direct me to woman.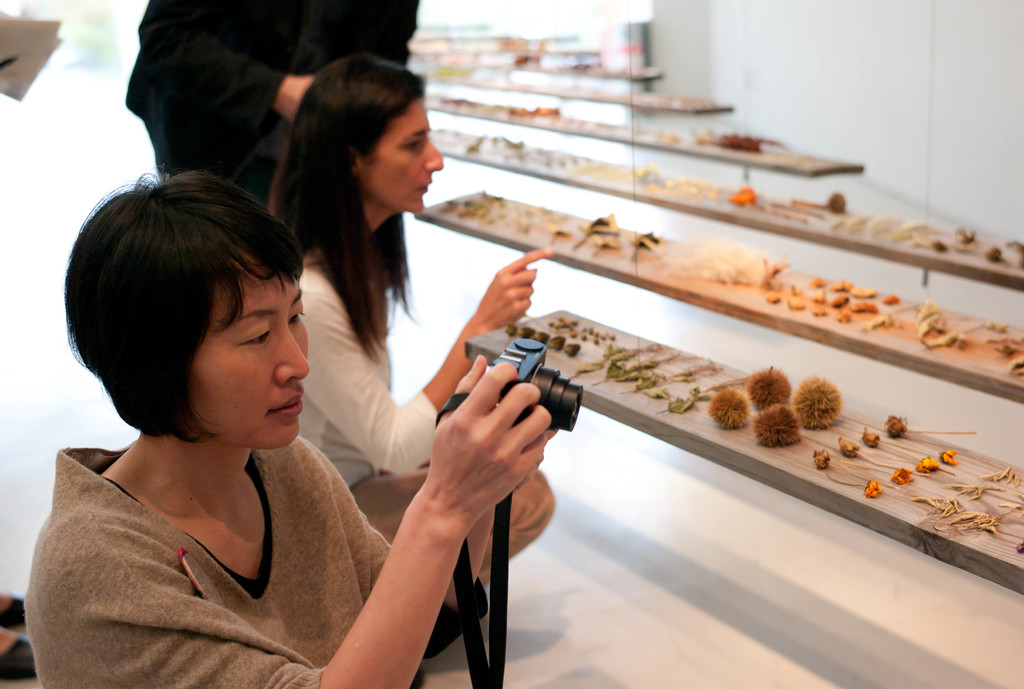
Direction: 259 54 557 658.
